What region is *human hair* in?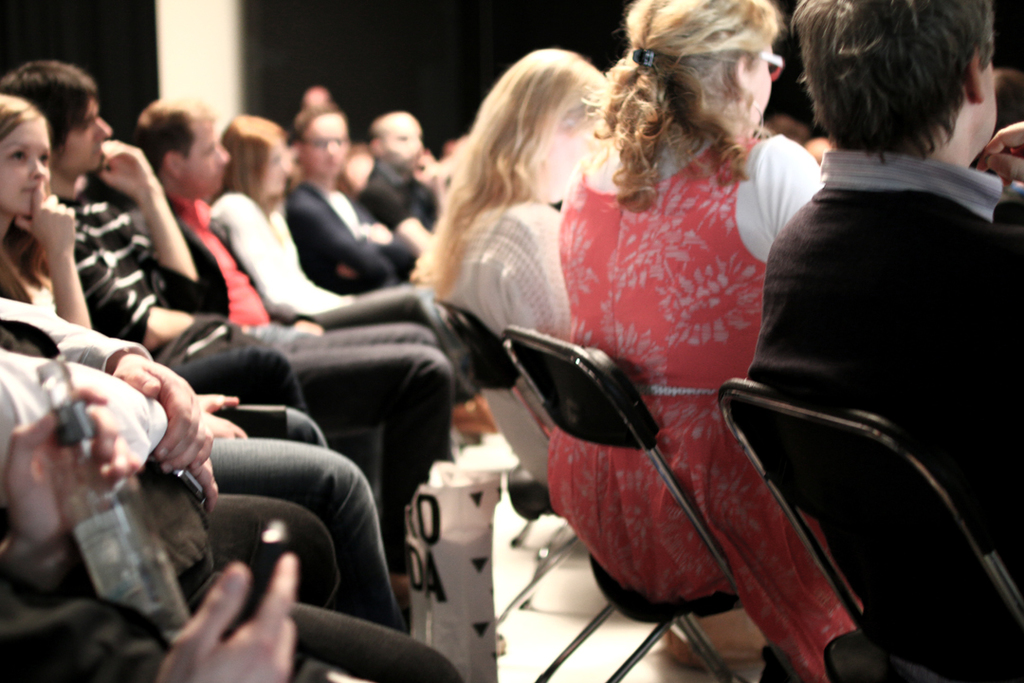
(x1=584, y1=0, x2=778, y2=212).
